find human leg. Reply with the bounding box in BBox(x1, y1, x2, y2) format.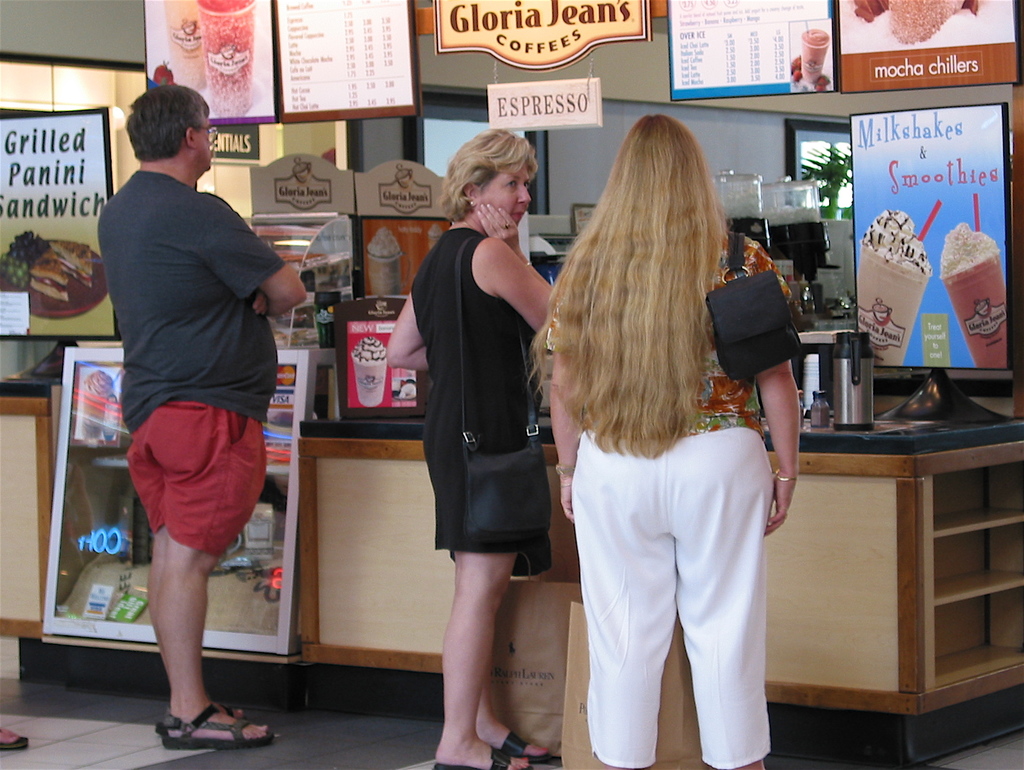
BBox(159, 530, 275, 753).
